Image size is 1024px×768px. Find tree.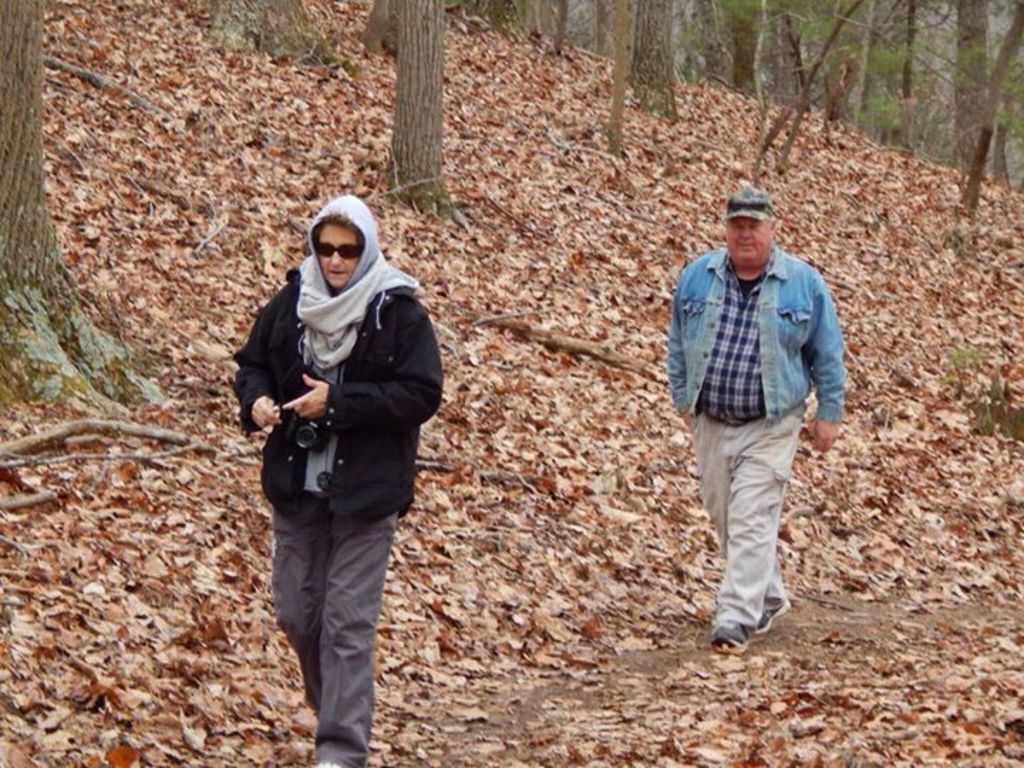
crop(0, 0, 166, 421).
